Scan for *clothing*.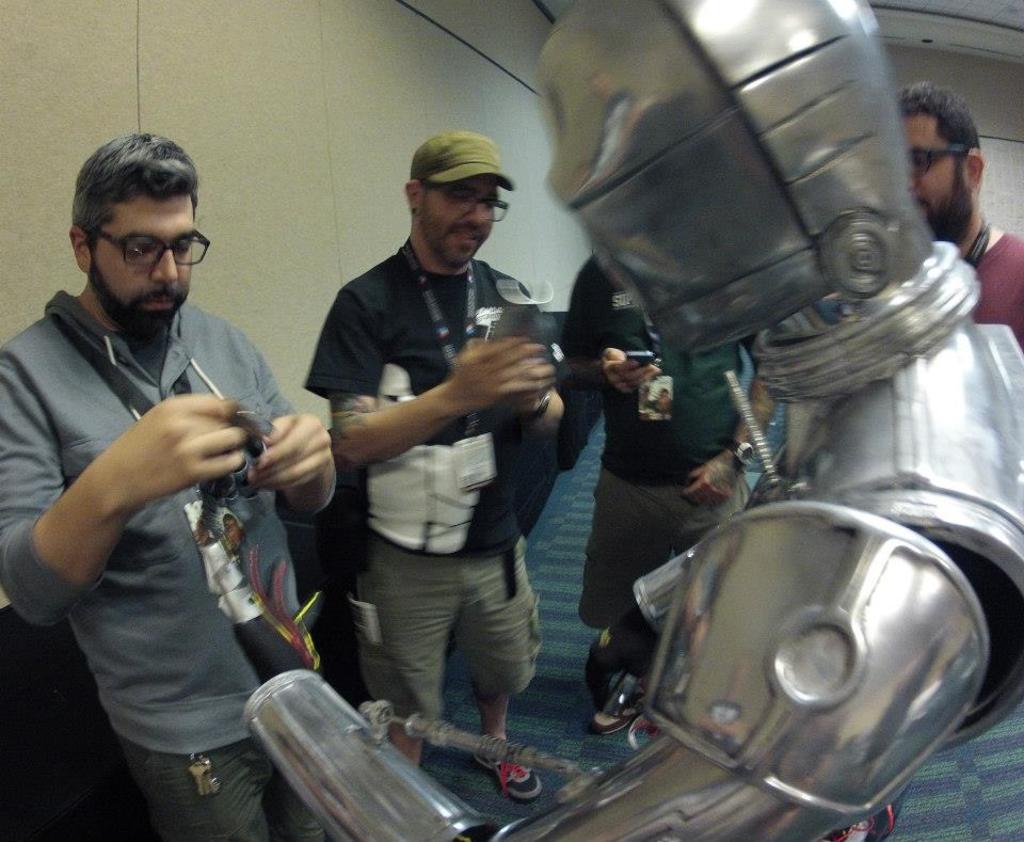
Scan result: l=303, t=242, r=563, b=719.
